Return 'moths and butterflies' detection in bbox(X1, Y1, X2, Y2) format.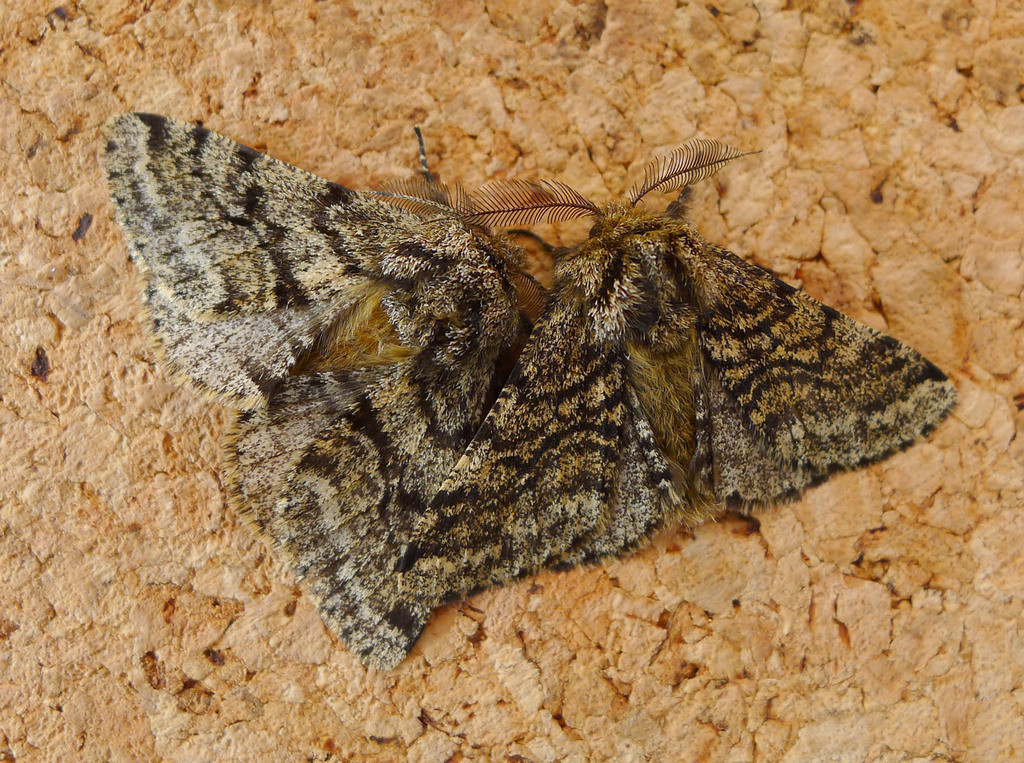
bbox(97, 111, 958, 666).
